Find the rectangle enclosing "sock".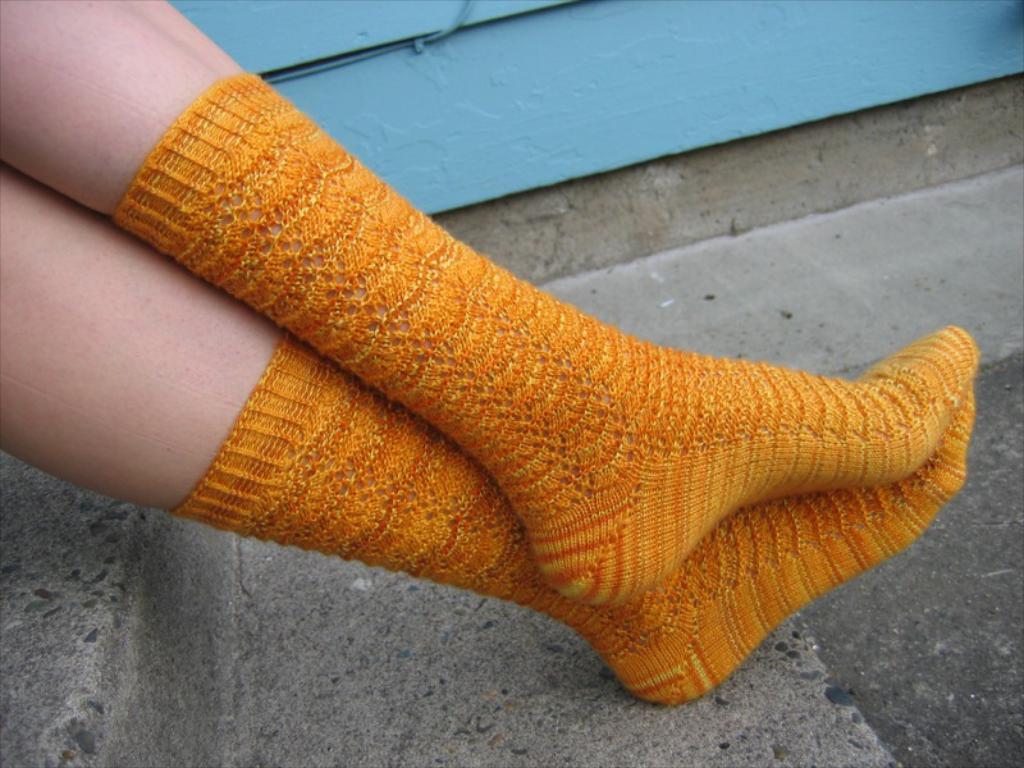
172,380,978,710.
